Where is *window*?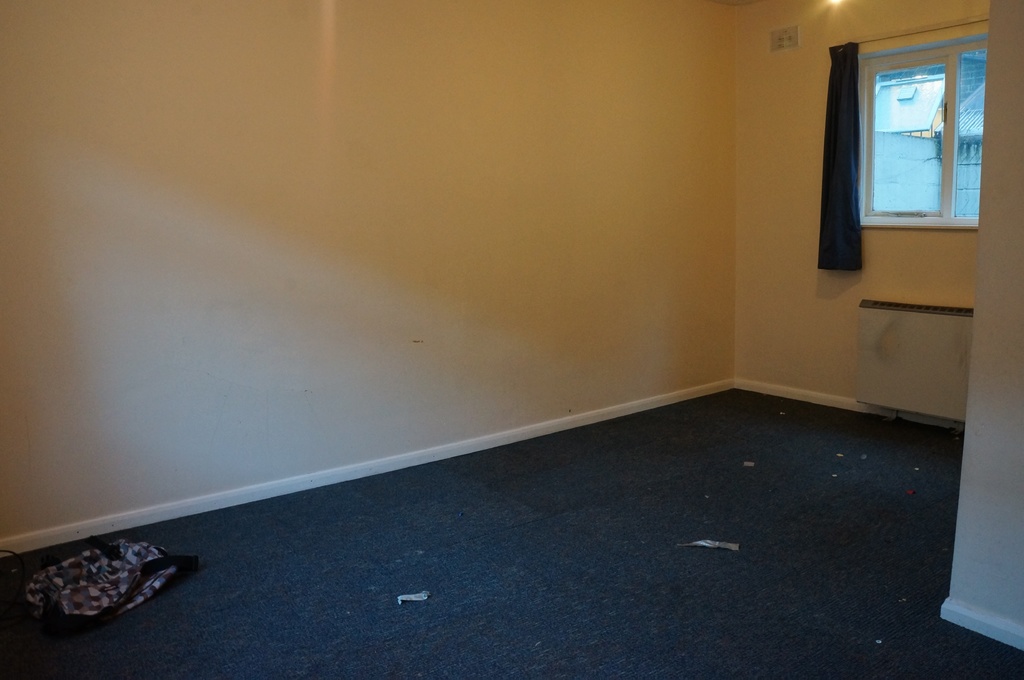
l=851, t=9, r=984, b=235.
